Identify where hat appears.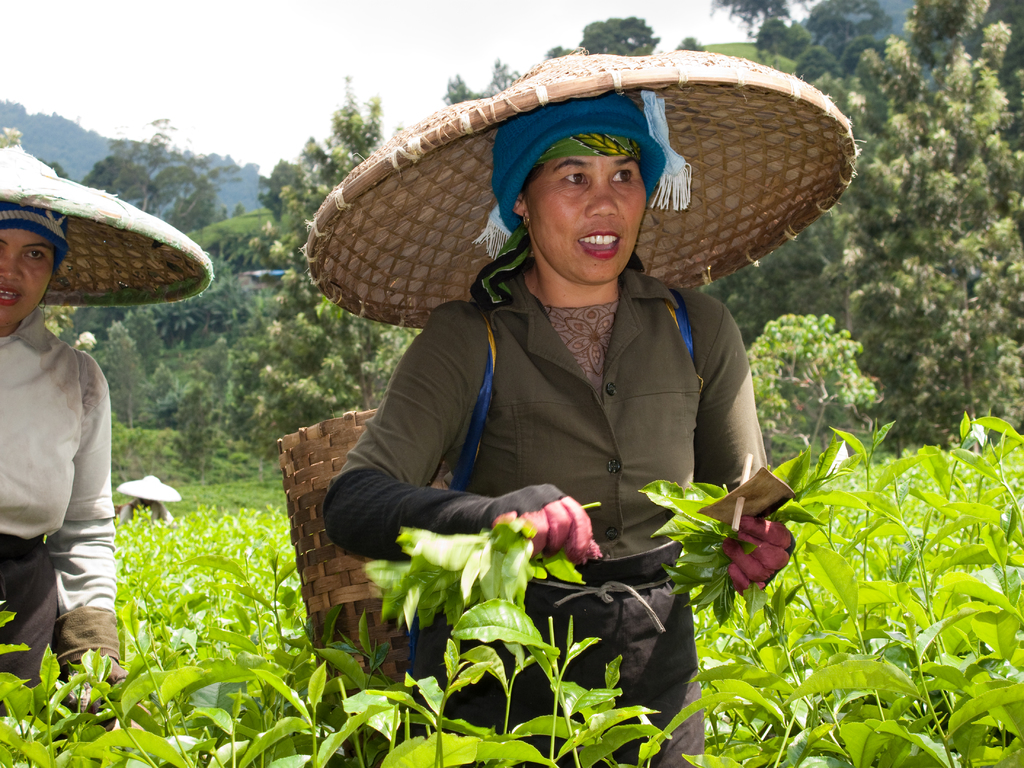
Appears at bbox=[0, 142, 216, 310].
